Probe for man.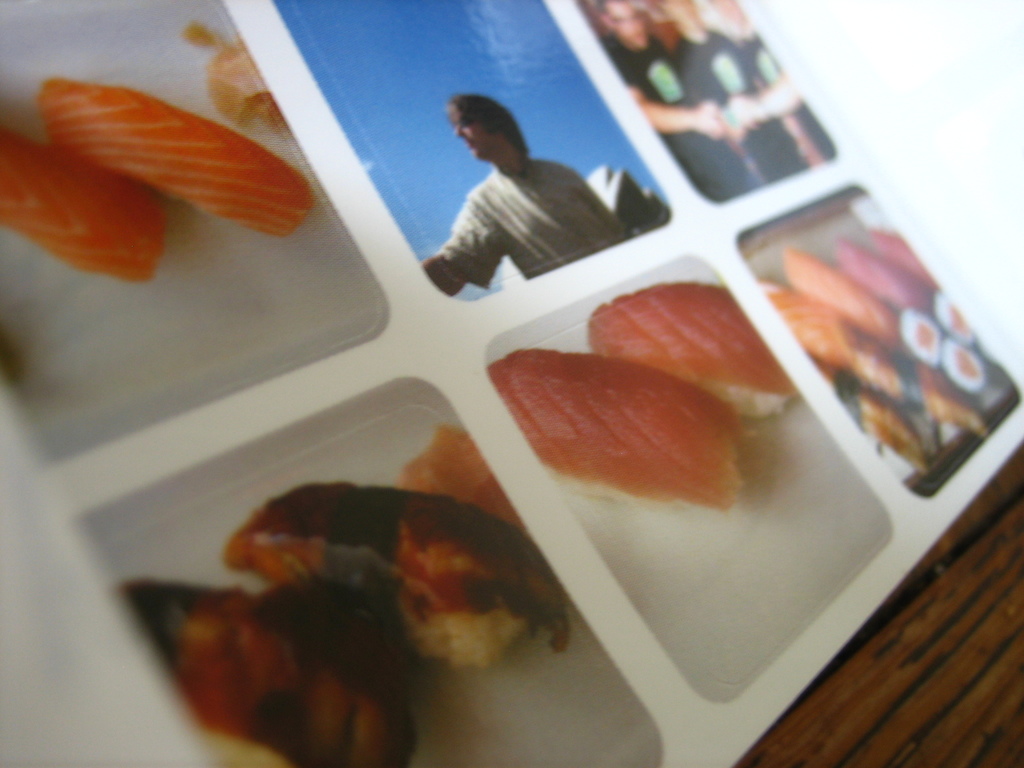
Probe result: l=403, t=92, r=623, b=290.
